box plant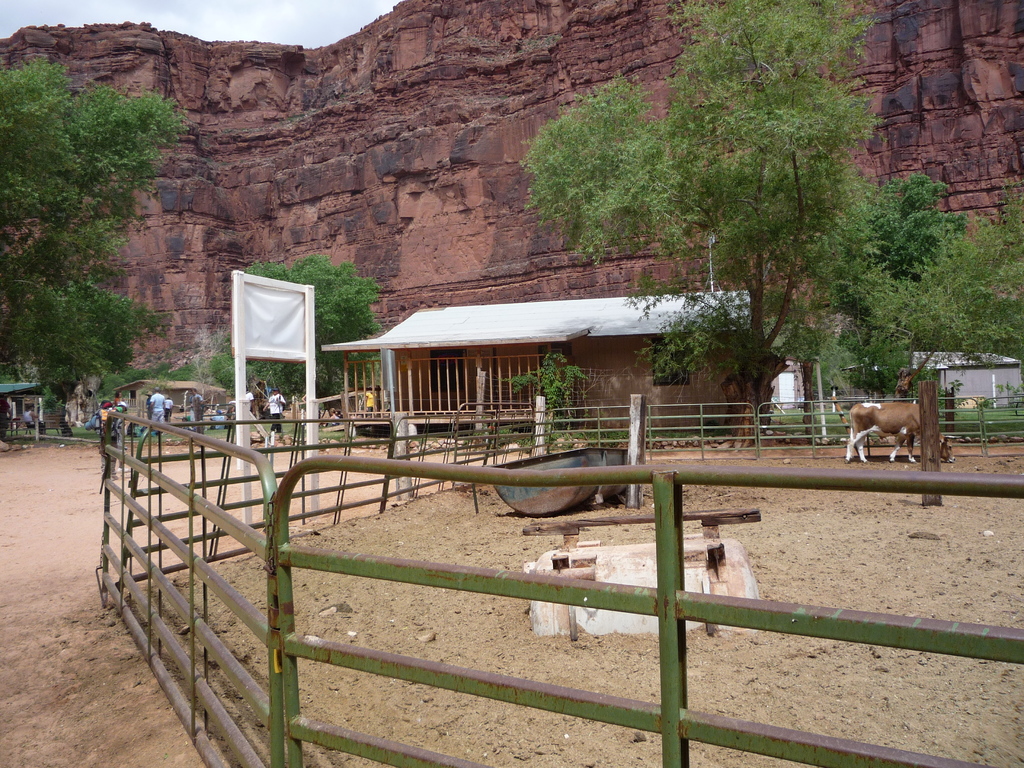
(left=509, top=353, right=588, bottom=405)
